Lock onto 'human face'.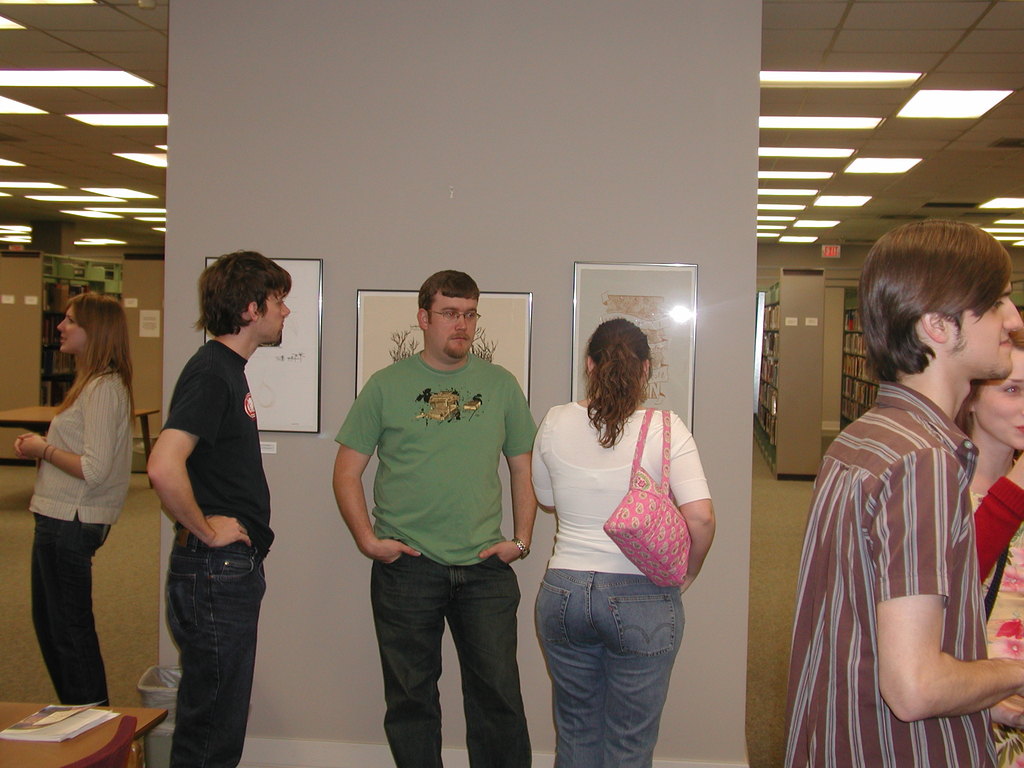
Locked: x1=54 y1=310 x2=91 y2=355.
